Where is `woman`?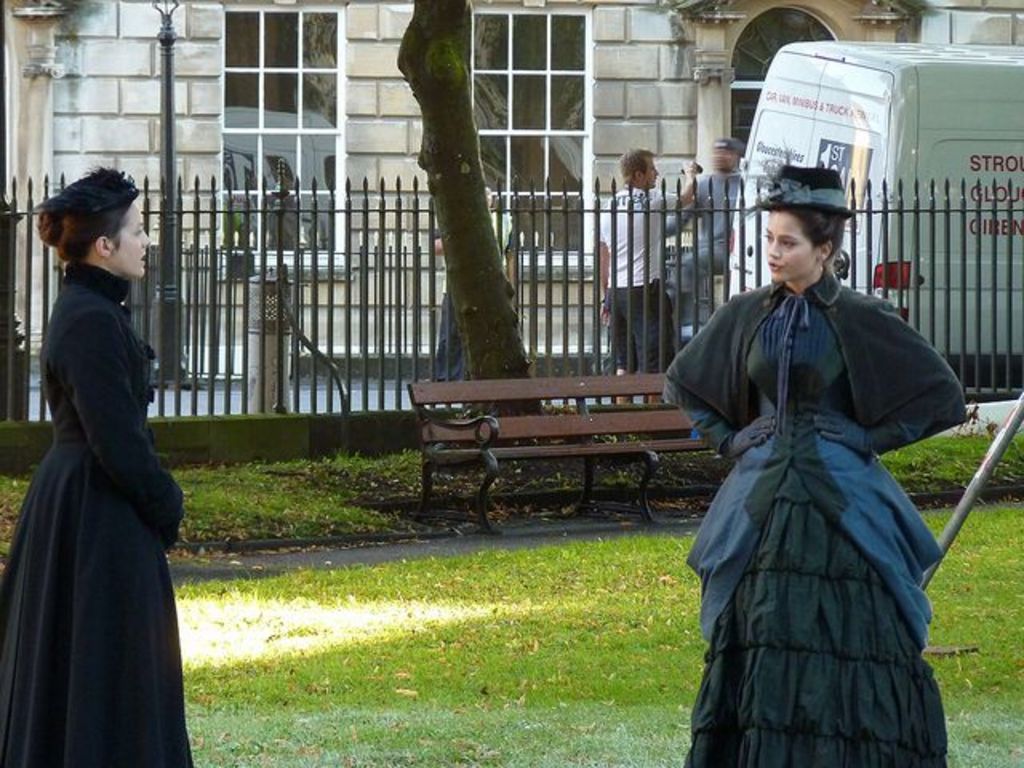
crop(14, 160, 189, 767).
